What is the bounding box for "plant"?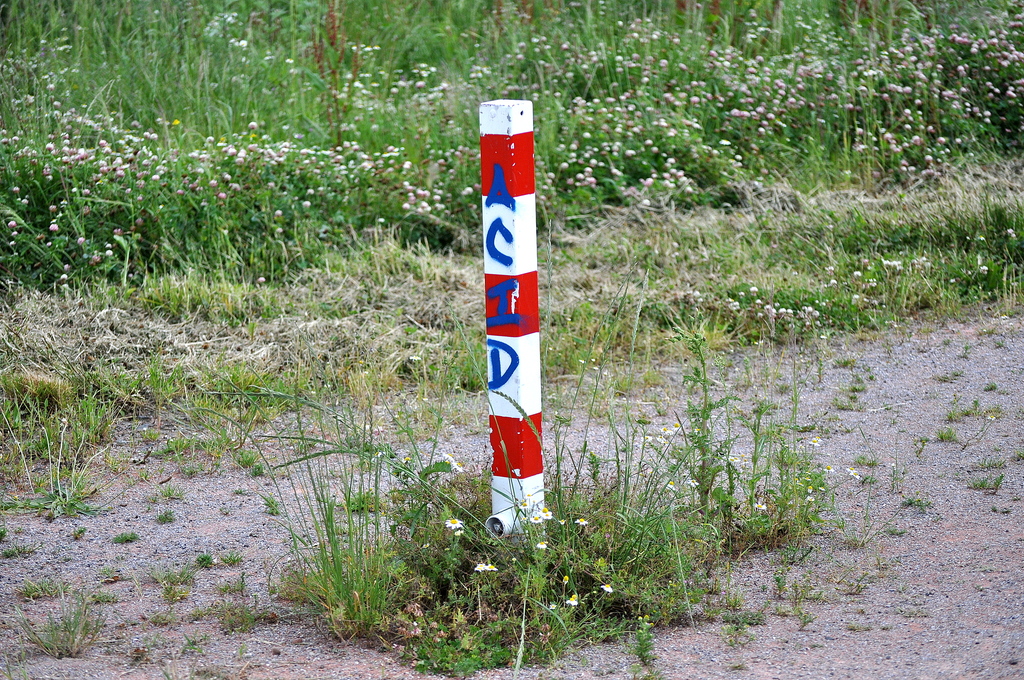
(147, 570, 198, 605).
